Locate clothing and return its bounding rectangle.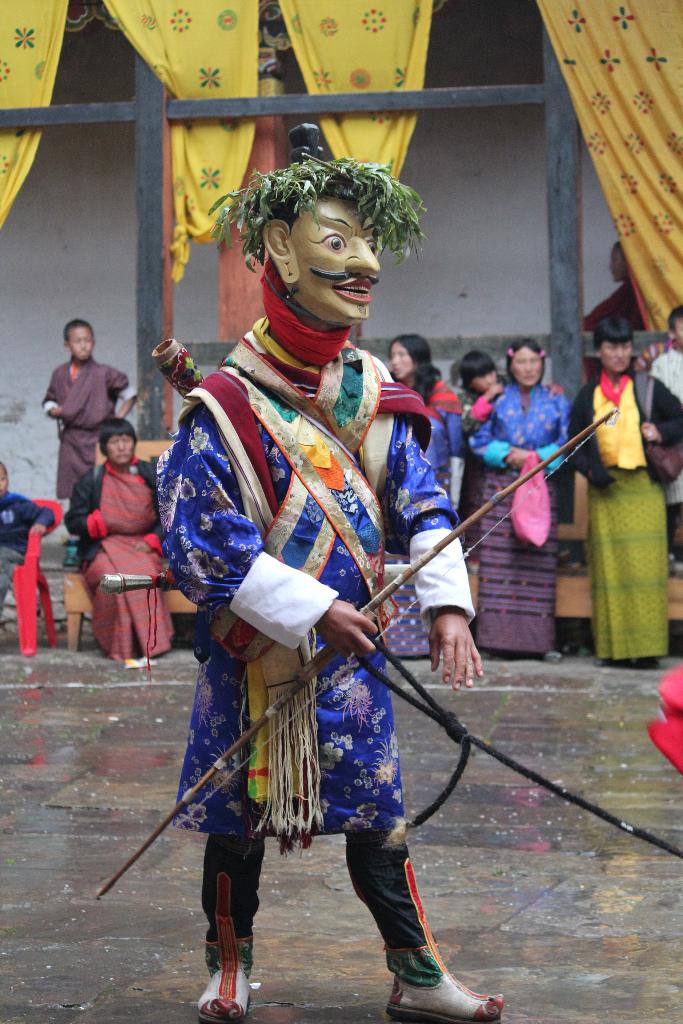
locate(0, 488, 52, 602).
